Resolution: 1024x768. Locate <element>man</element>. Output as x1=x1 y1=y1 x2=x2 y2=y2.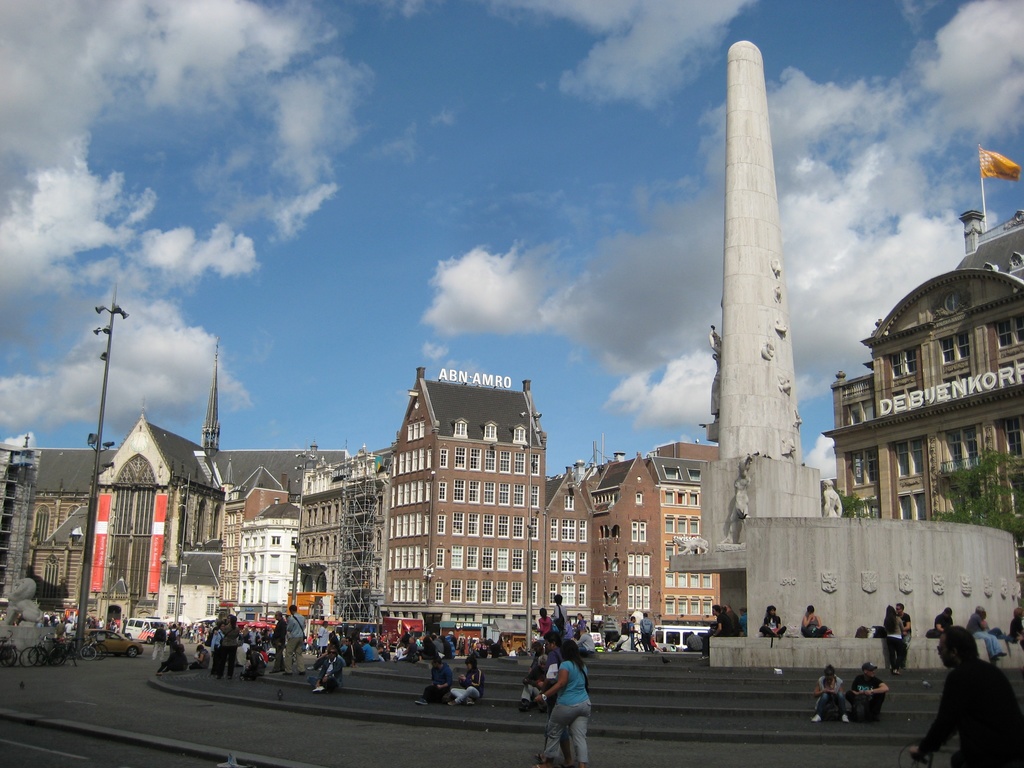
x1=897 y1=605 x2=911 y2=662.
